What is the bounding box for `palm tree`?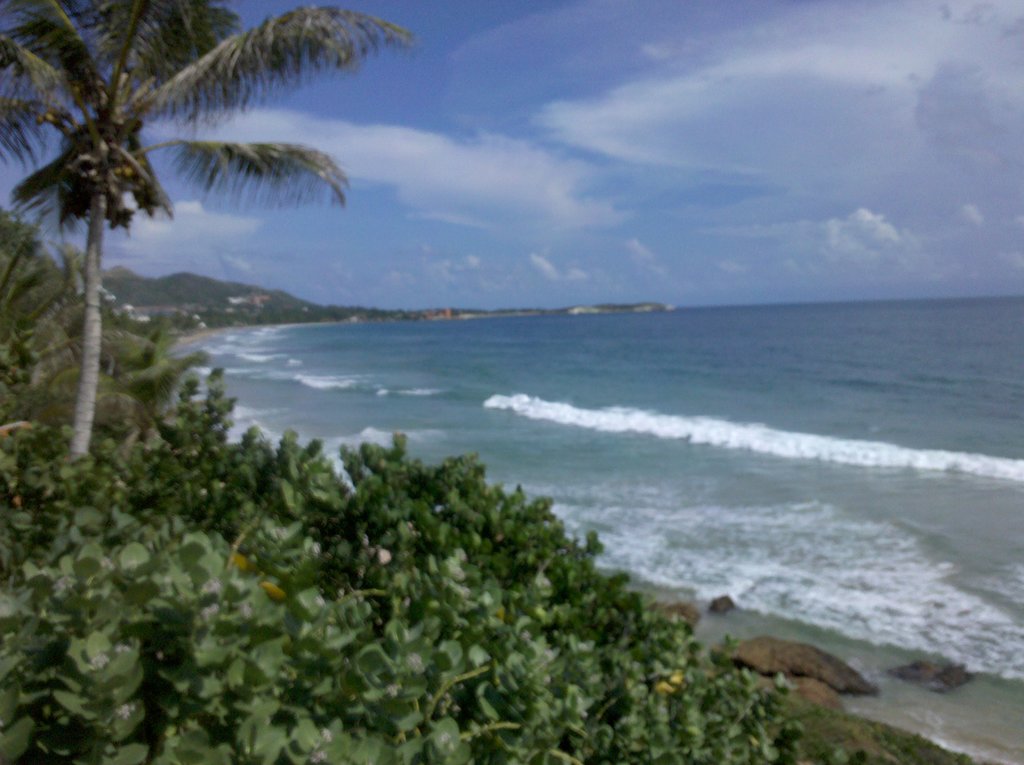
(x1=92, y1=307, x2=226, y2=487).
